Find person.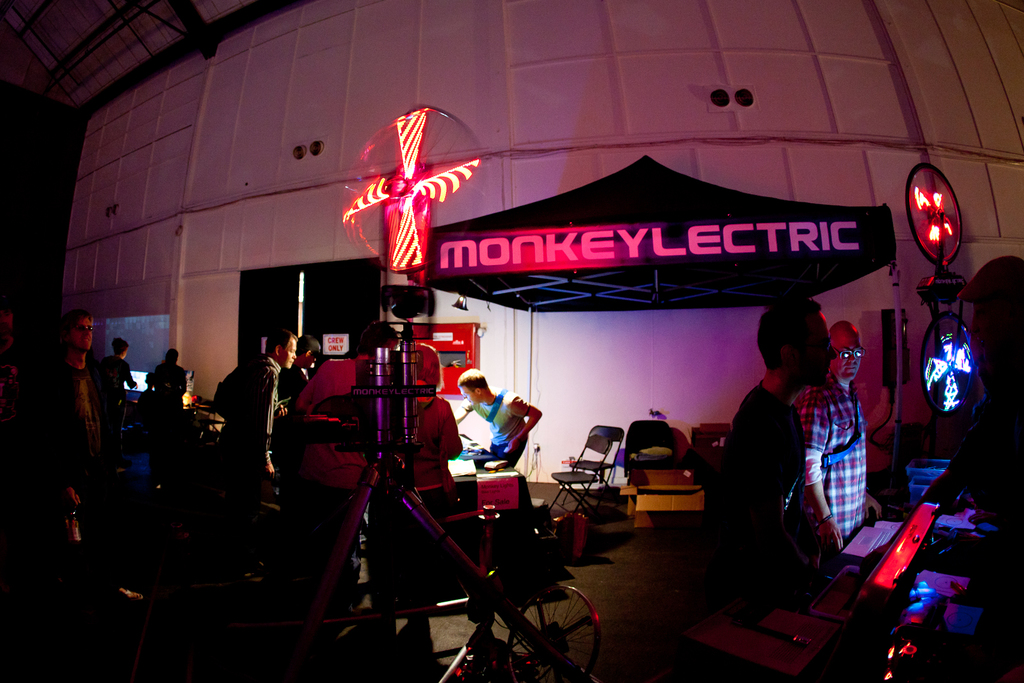
<bbox>892, 250, 1023, 537</bbox>.
